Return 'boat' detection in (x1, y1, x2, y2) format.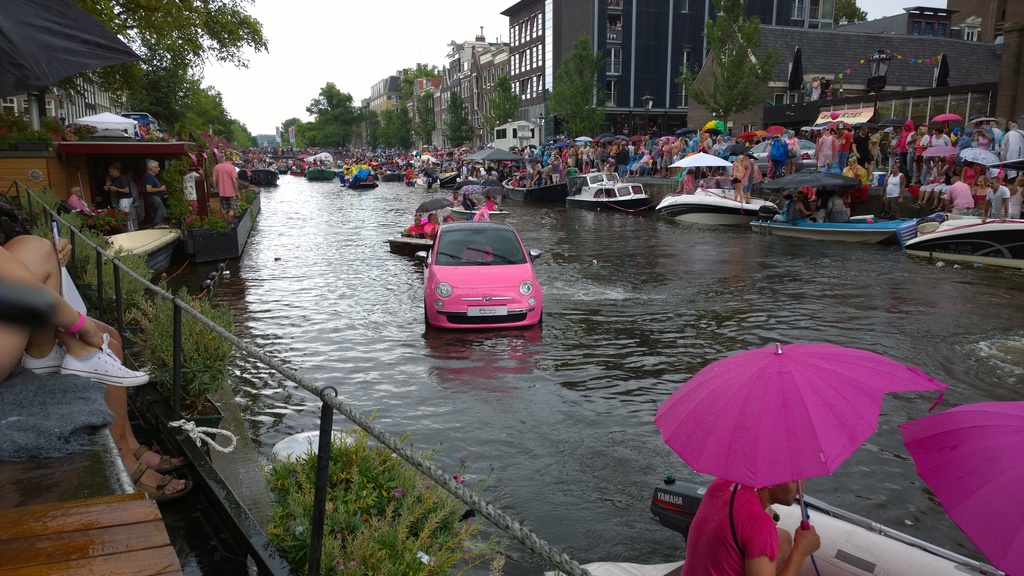
(375, 161, 408, 181).
